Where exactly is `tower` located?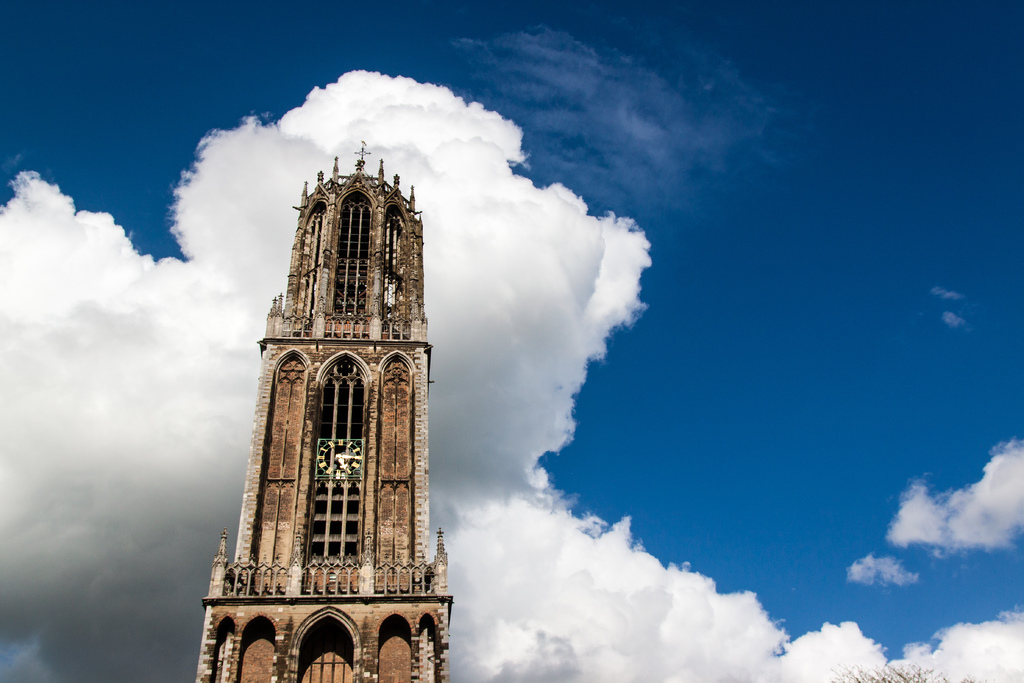
Its bounding box is bbox=(200, 125, 451, 682).
